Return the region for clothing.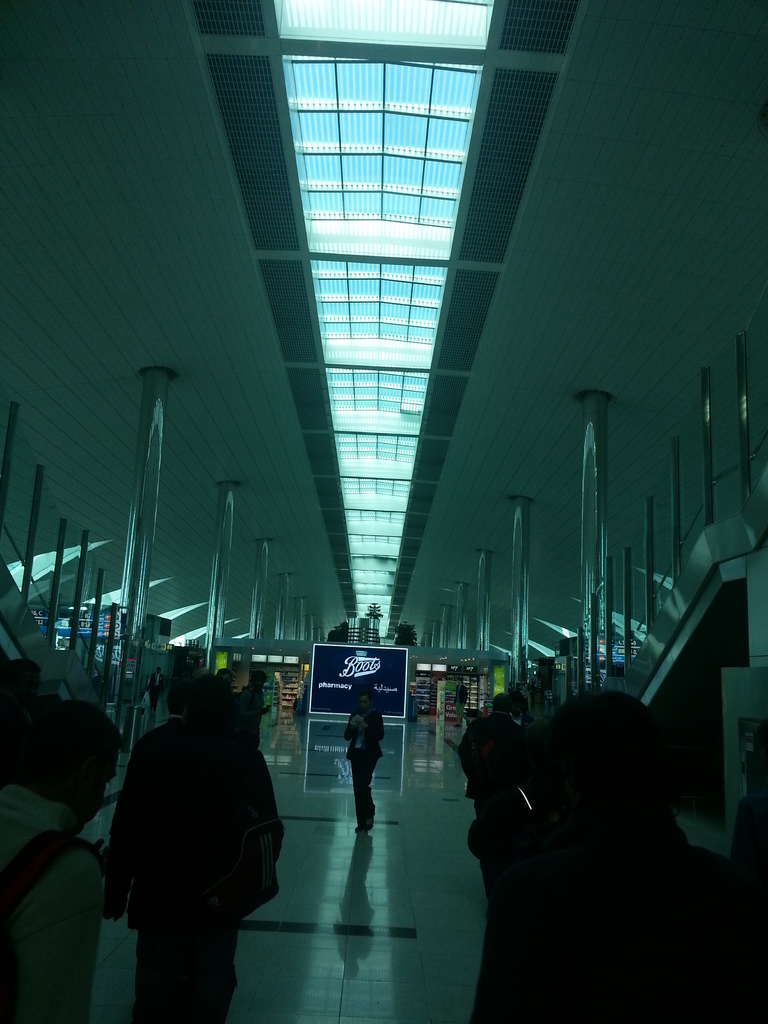
[339,692,388,822].
